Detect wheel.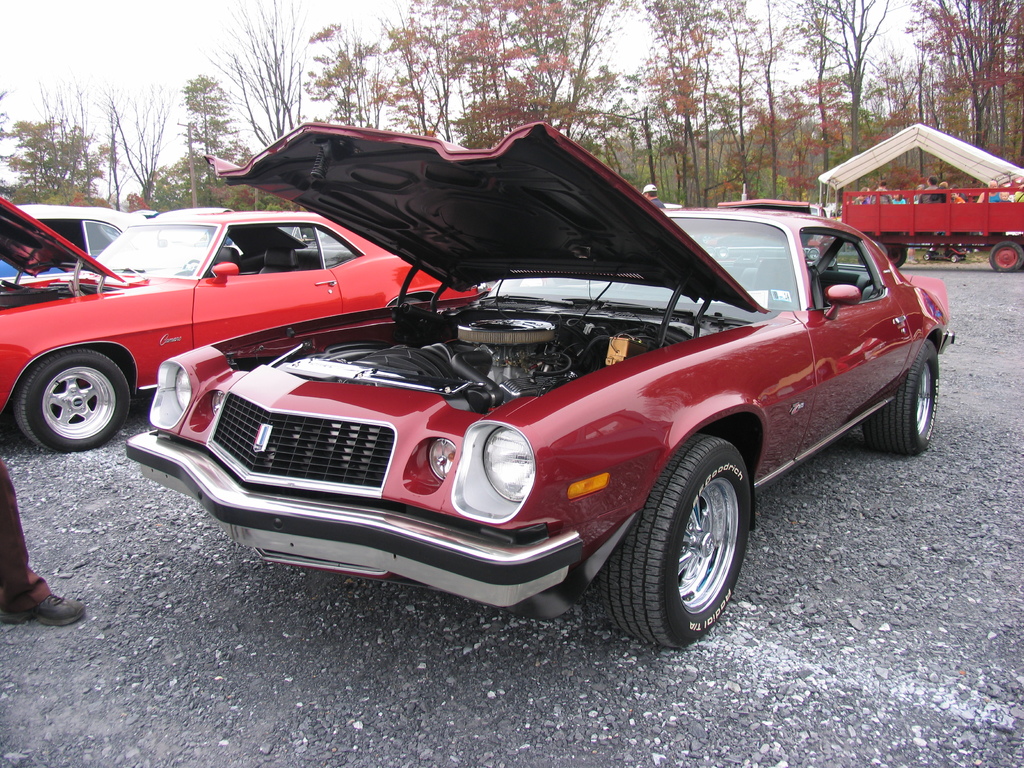
Detected at 20/344/121/452.
